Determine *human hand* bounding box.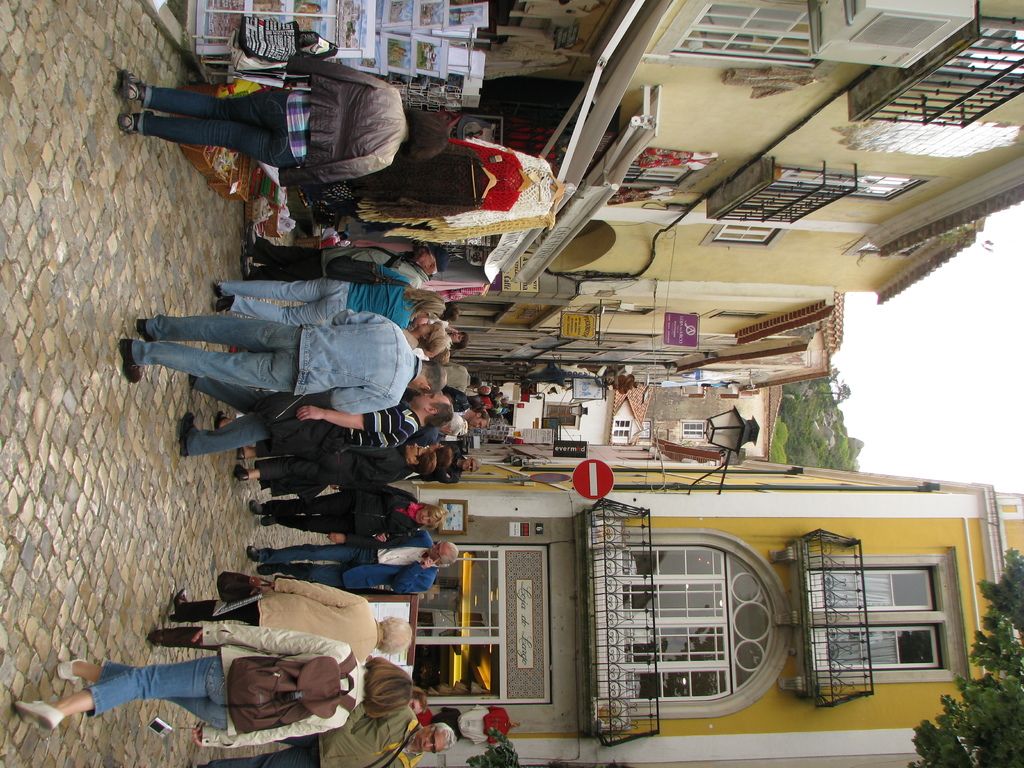
Determined: 417:556:440:570.
